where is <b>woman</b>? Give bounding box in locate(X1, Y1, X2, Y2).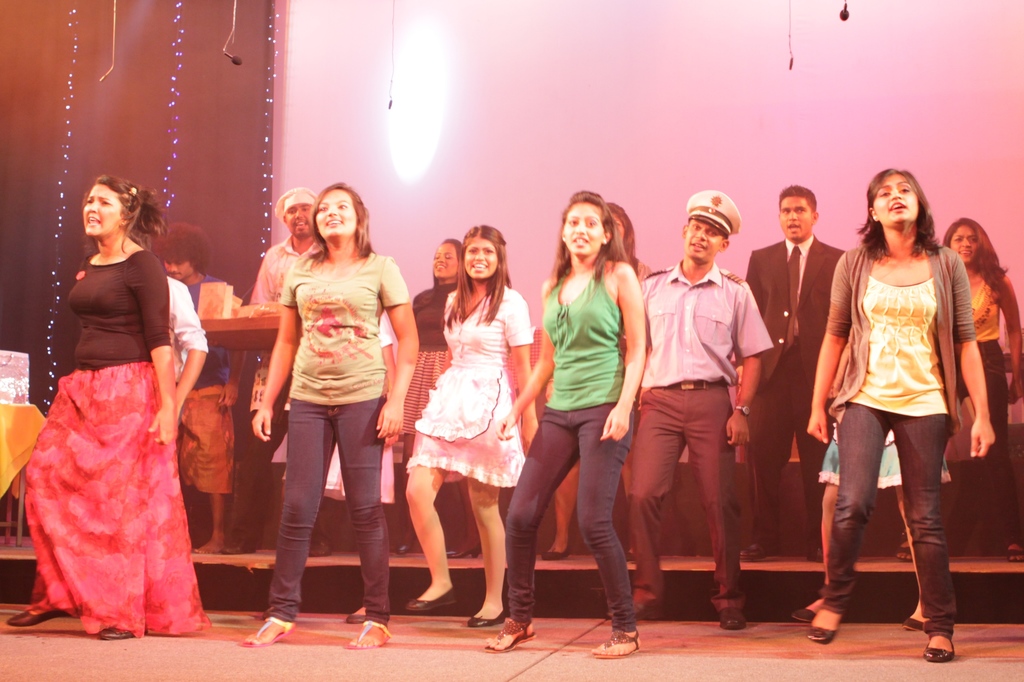
locate(486, 191, 650, 666).
